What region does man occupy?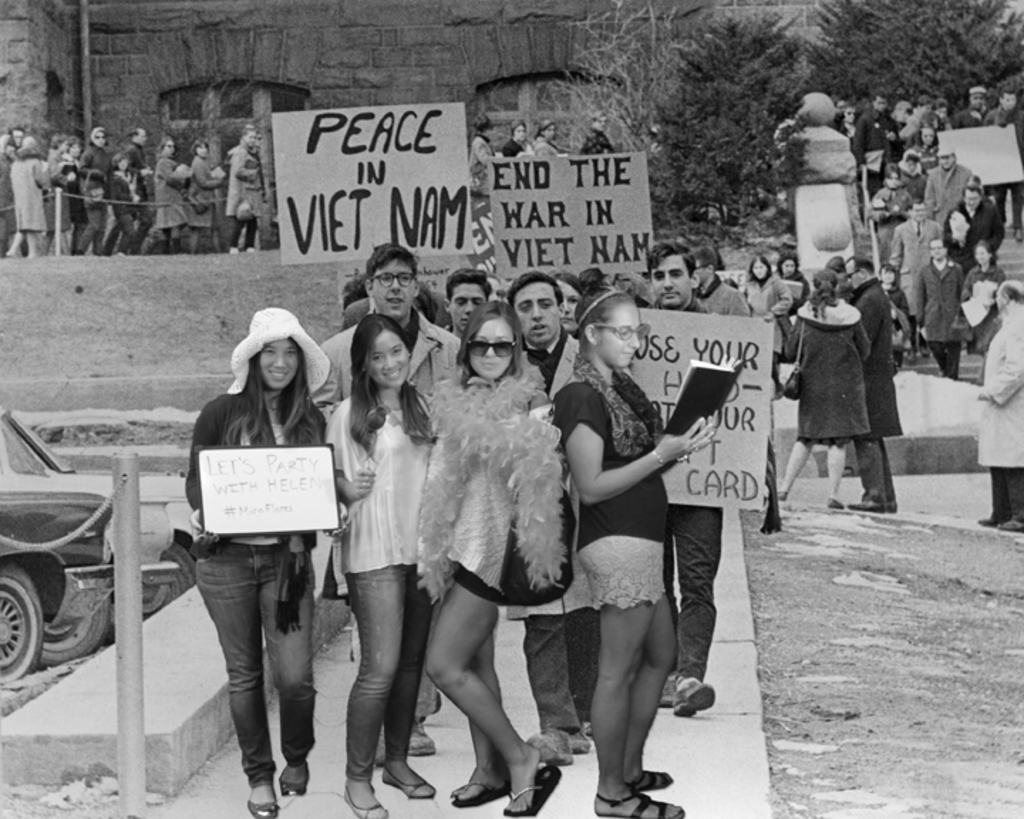
BBox(919, 142, 976, 242).
